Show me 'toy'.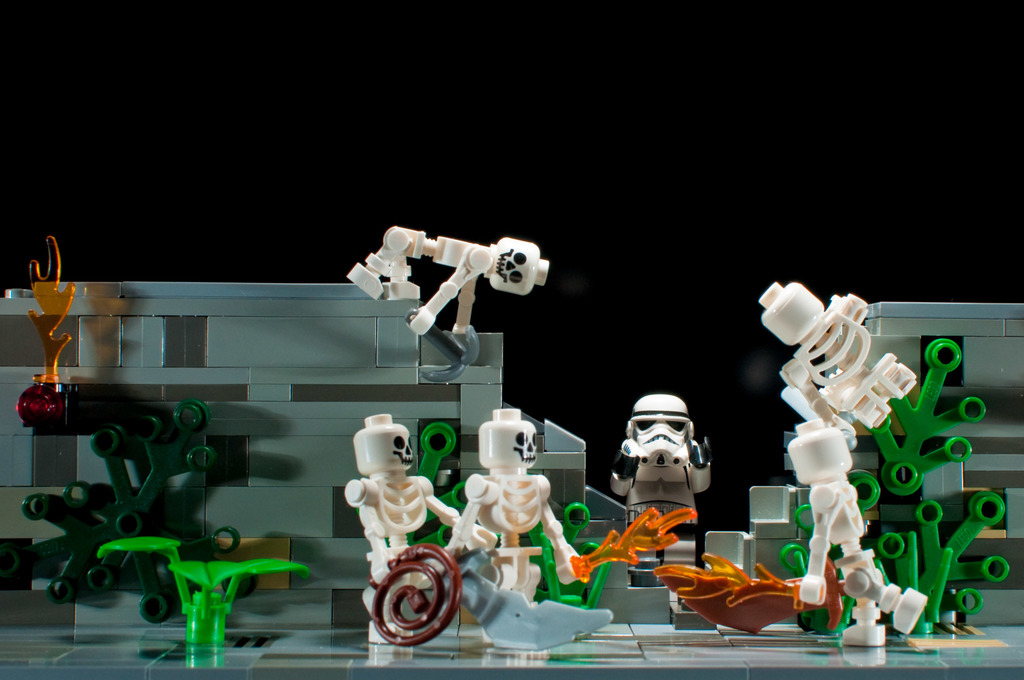
'toy' is here: pyautogui.locateOnScreen(14, 394, 221, 624).
